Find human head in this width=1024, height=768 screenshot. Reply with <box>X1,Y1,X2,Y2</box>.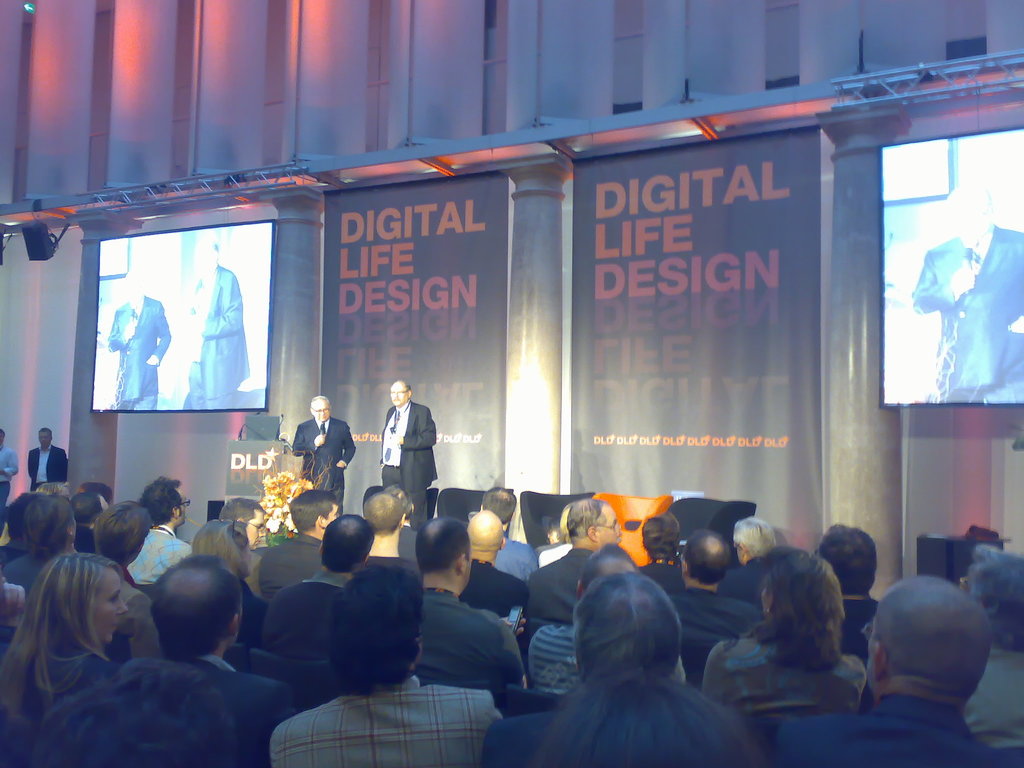
<box>195,519,253,580</box>.
